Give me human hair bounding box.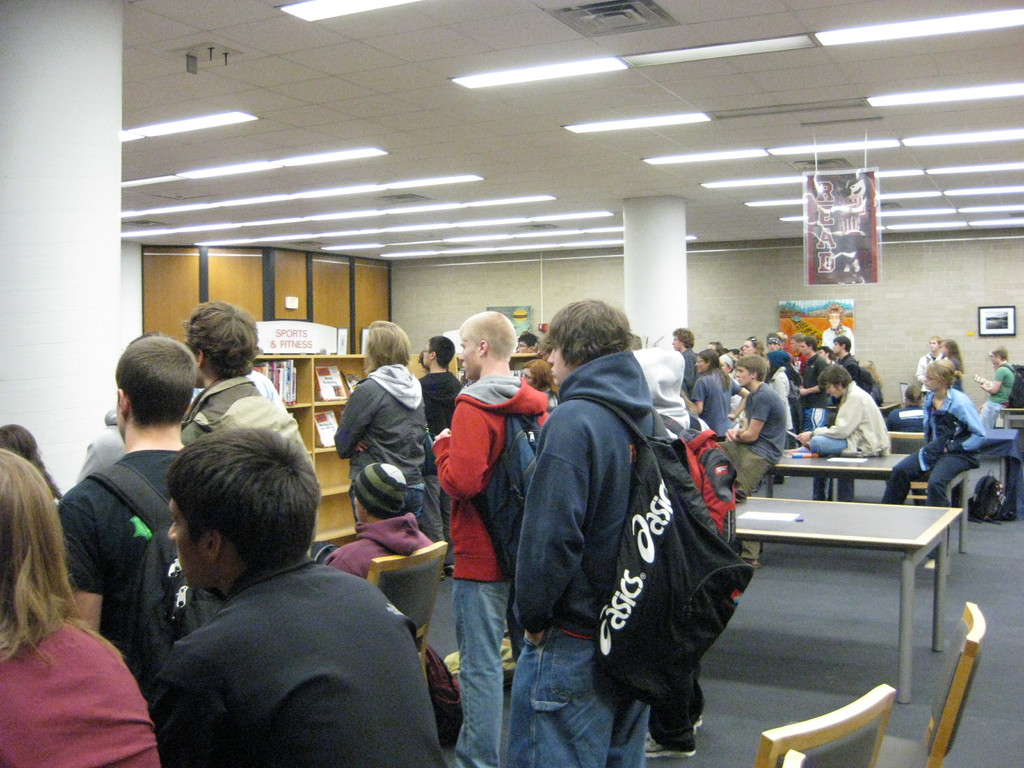
locate(364, 321, 412, 373).
